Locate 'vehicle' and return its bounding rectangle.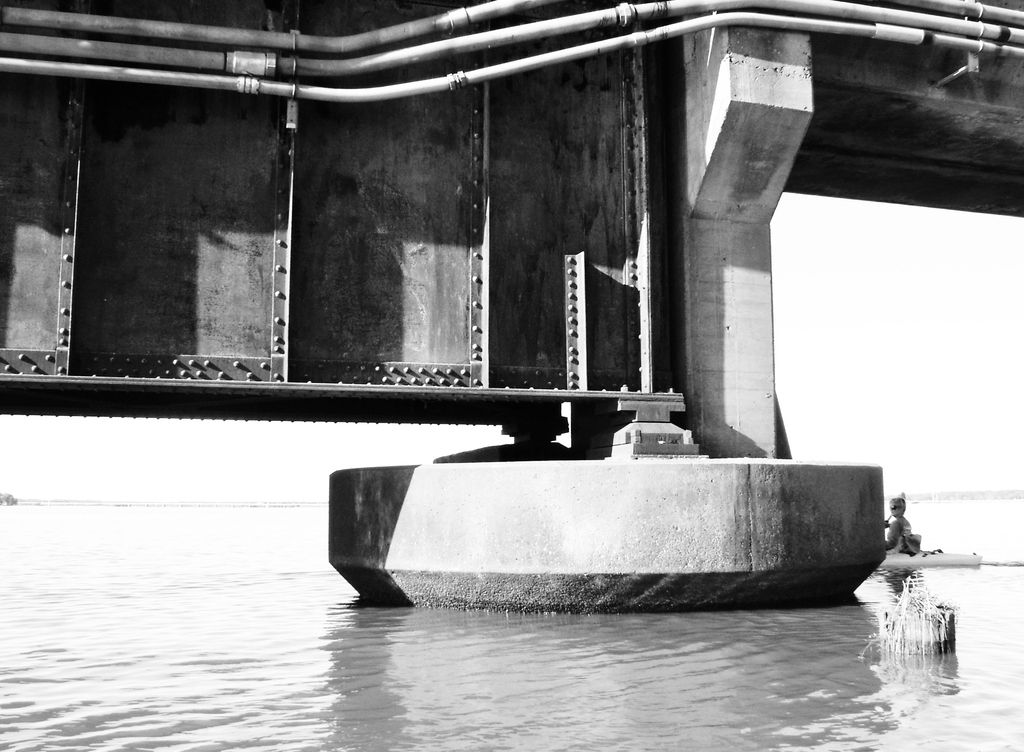
select_region(878, 516, 982, 569).
